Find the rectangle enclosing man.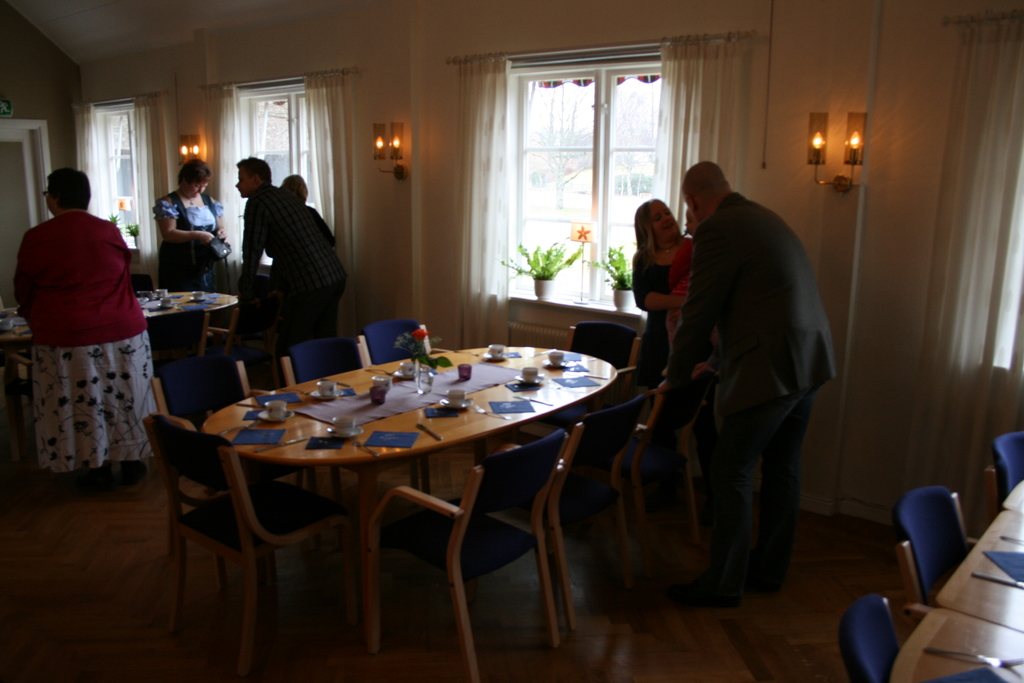
crop(630, 137, 843, 603).
